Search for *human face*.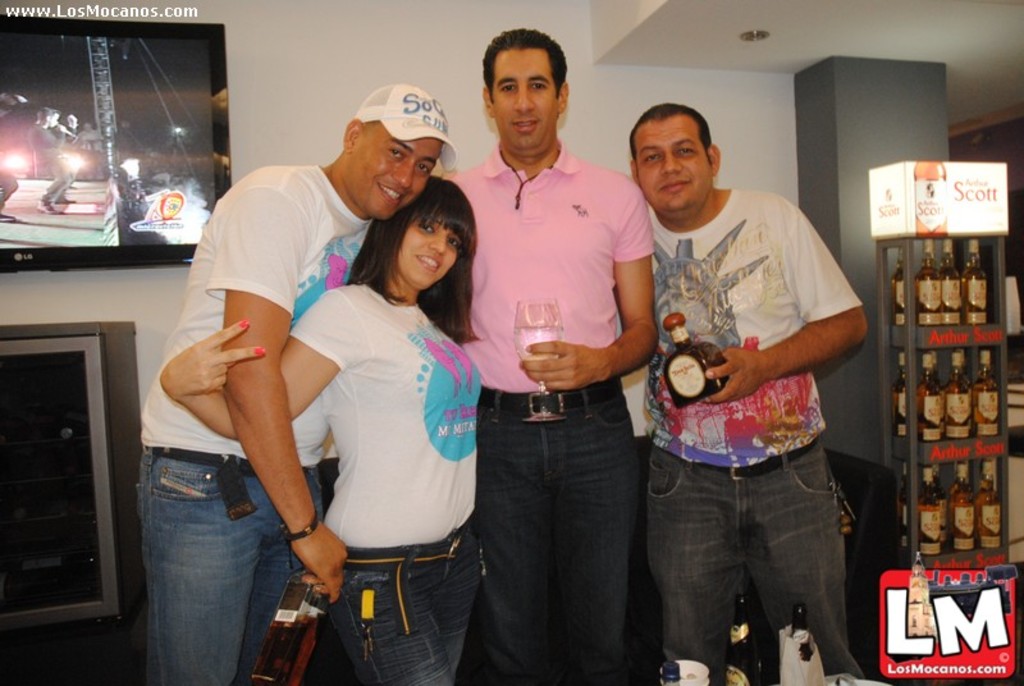
Found at detection(630, 113, 709, 209).
